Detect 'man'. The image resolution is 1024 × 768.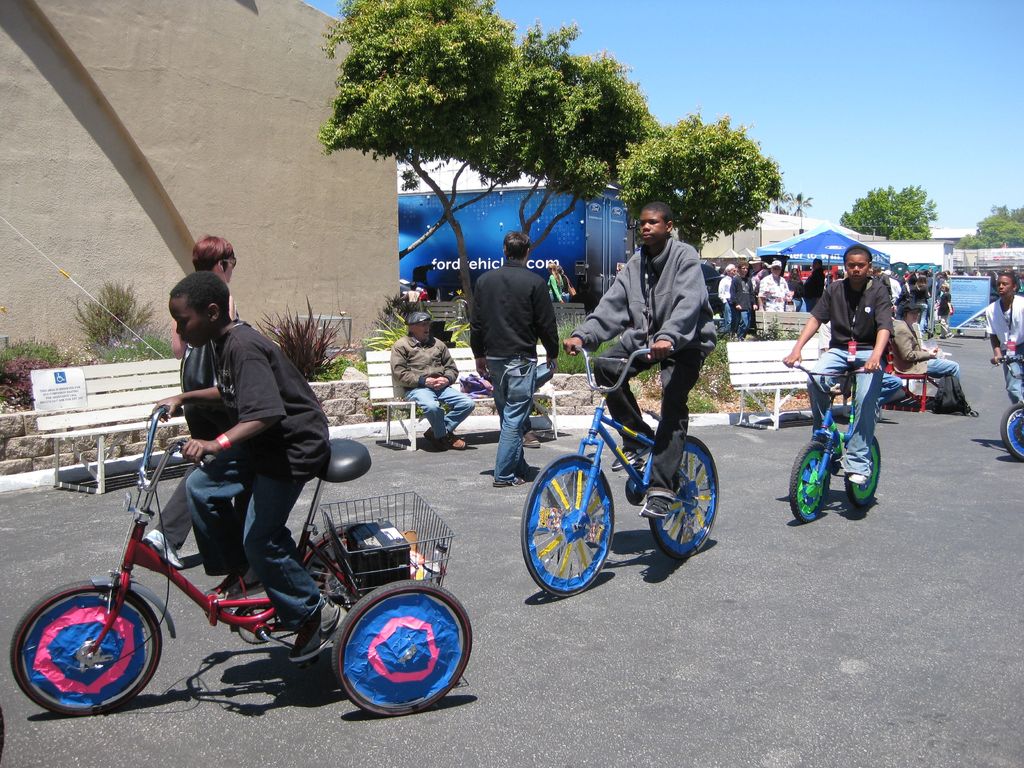
box=[985, 271, 1023, 412].
